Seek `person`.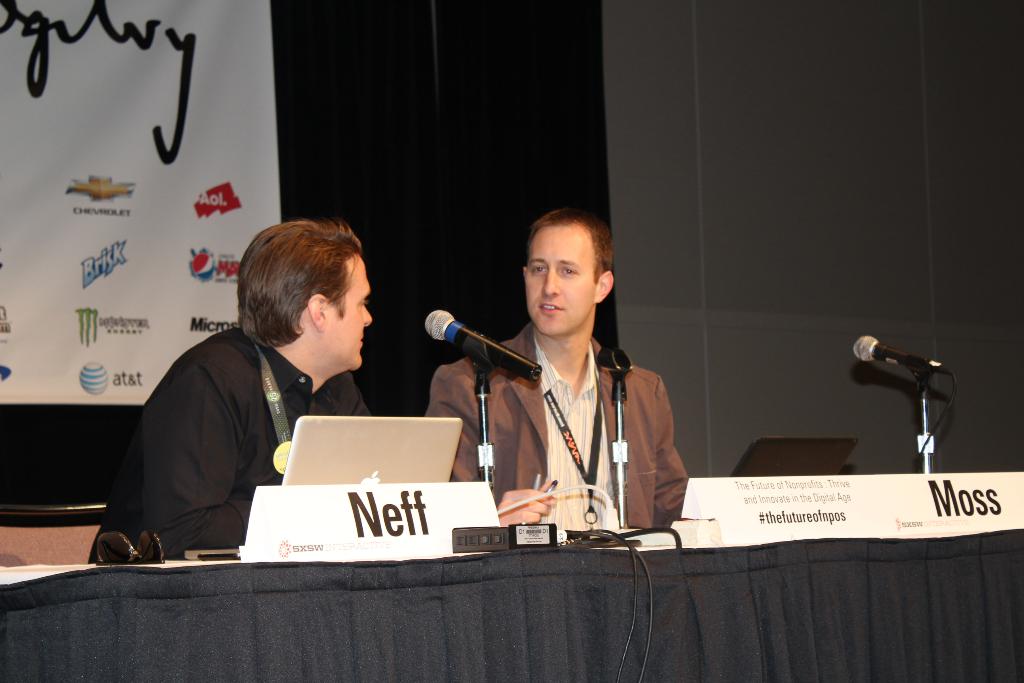
l=423, t=210, r=689, b=528.
